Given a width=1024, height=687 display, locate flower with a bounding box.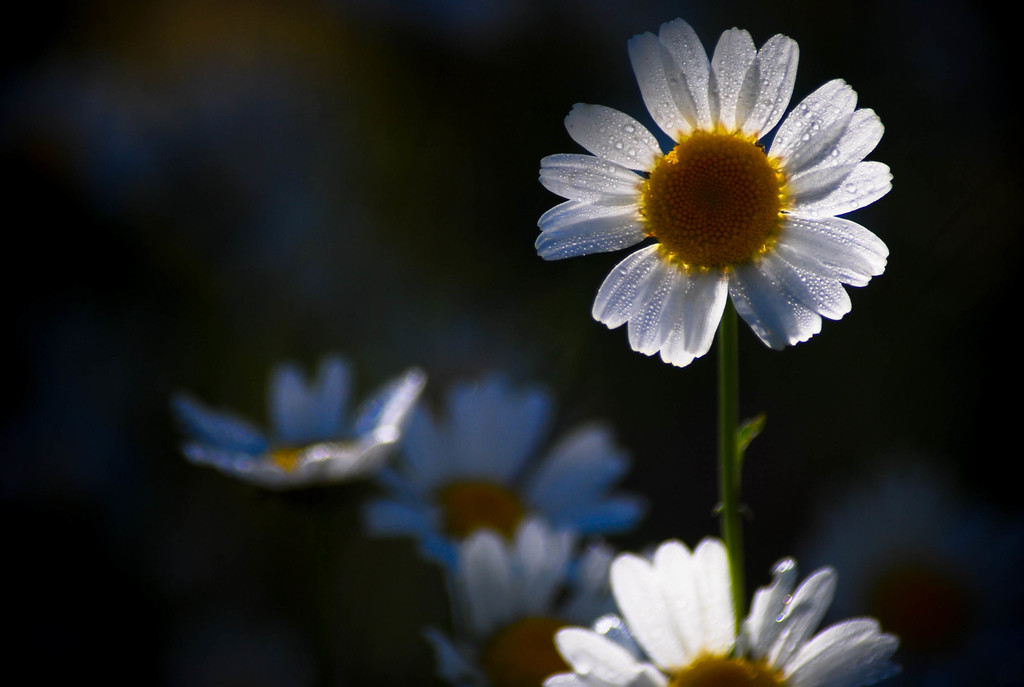
Located: {"left": 544, "top": 541, "right": 900, "bottom": 686}.
